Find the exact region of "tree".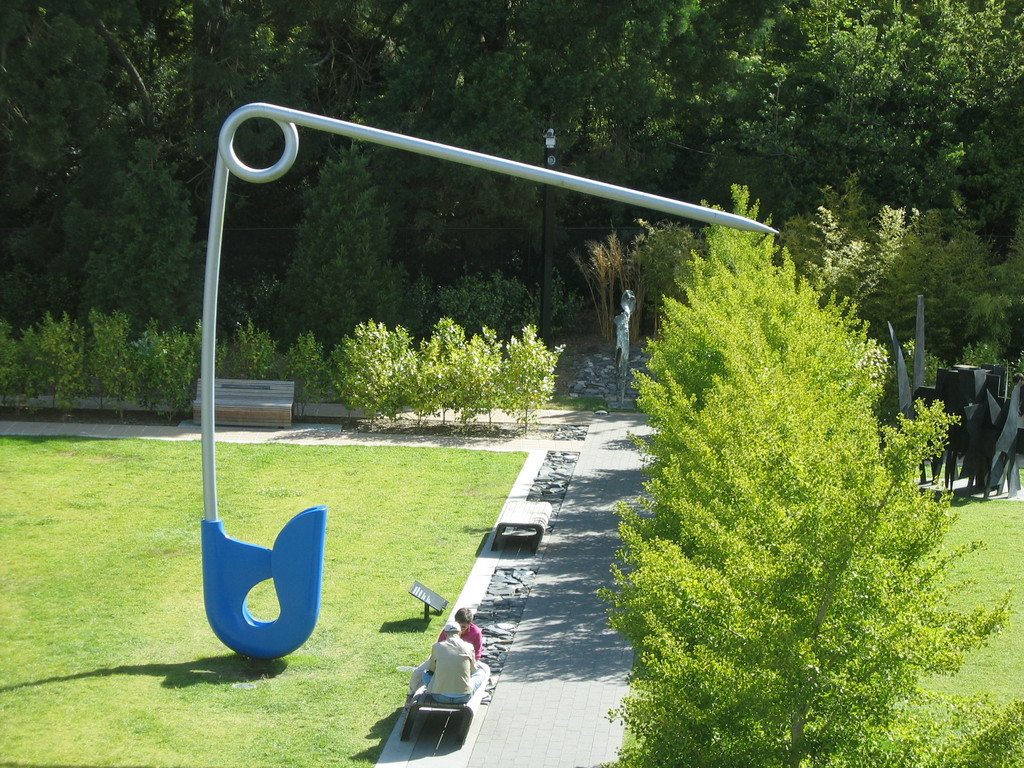
Exact region: select_region(774, 186, 1023, 391).
